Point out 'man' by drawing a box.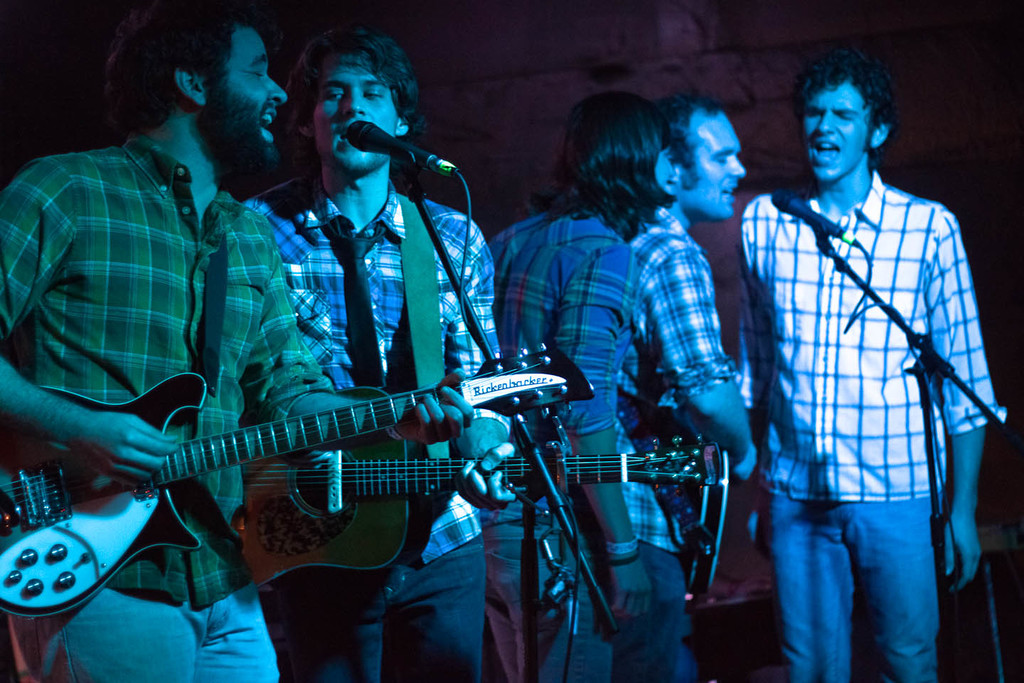
[x1=239, y1=29, x2=498, y2=679].
